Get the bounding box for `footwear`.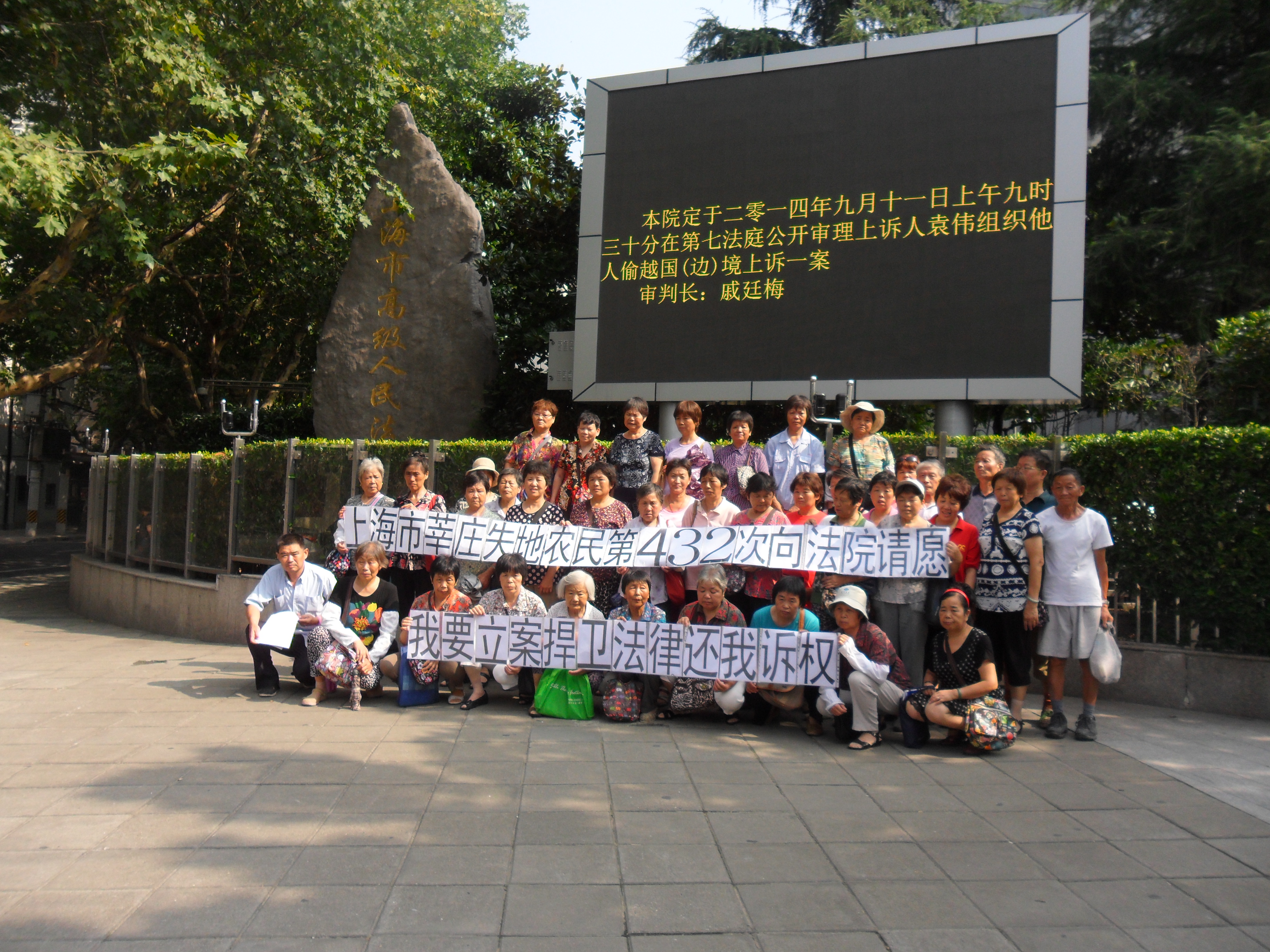
248:214:260:221.
